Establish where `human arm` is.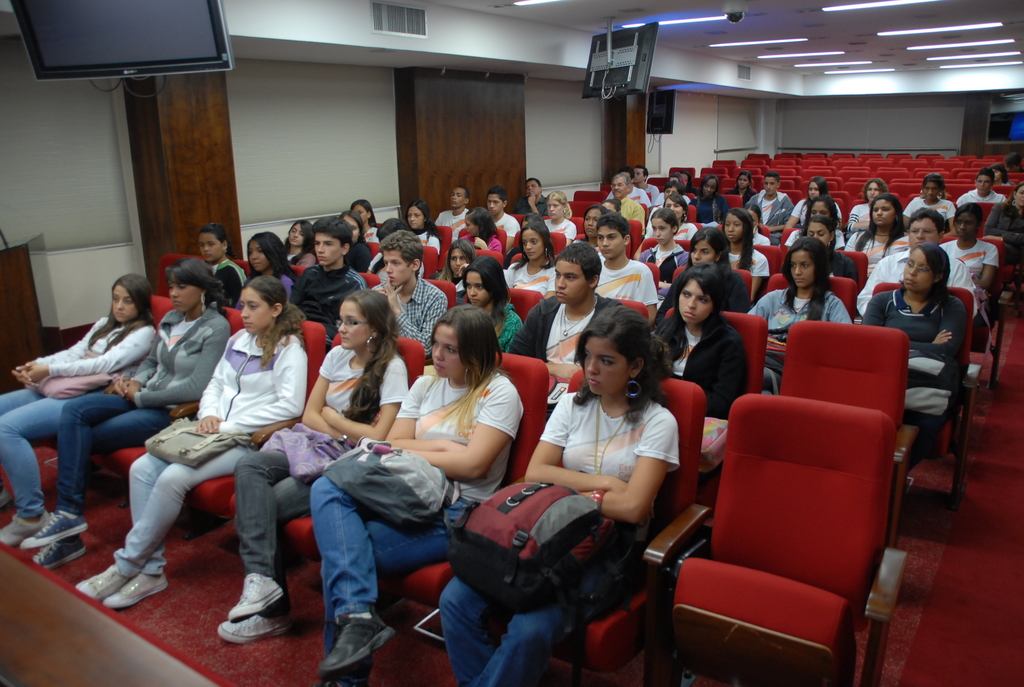
Established at x1=104, y1=347, x2=161, y2=397.
